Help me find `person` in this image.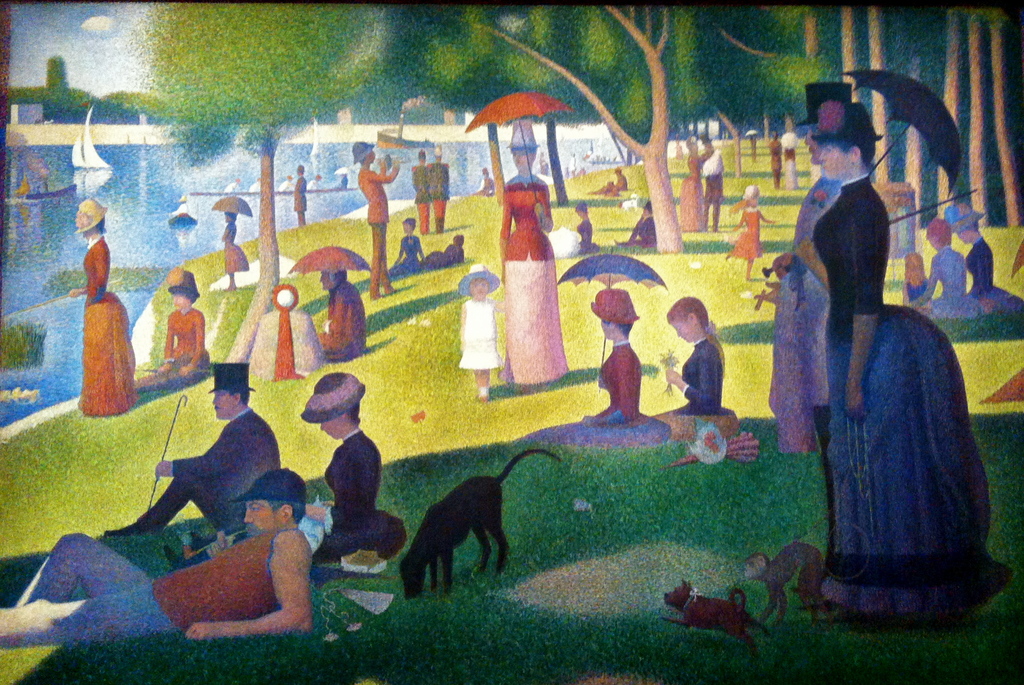
Found it: [left=900, top=255, right=937, bottom=313].
